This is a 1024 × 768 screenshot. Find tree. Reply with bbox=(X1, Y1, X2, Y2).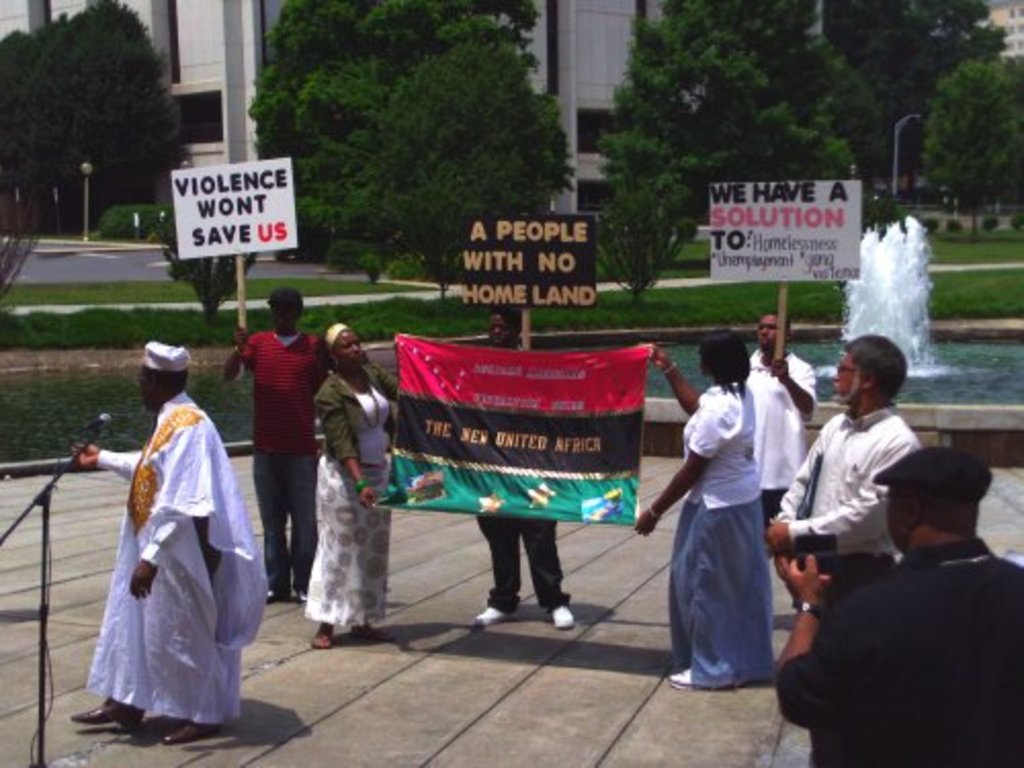
bbox=(240, 0, 567, 289).
